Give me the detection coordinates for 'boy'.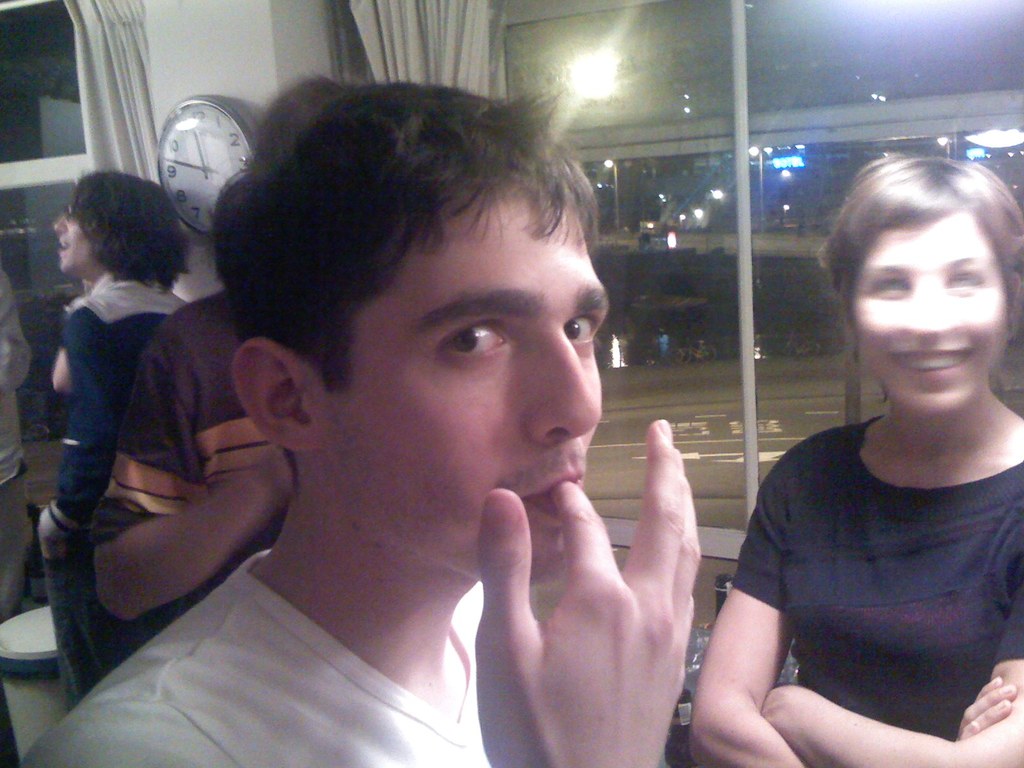
x1=19, y1=77, x2=701, y2=767.
